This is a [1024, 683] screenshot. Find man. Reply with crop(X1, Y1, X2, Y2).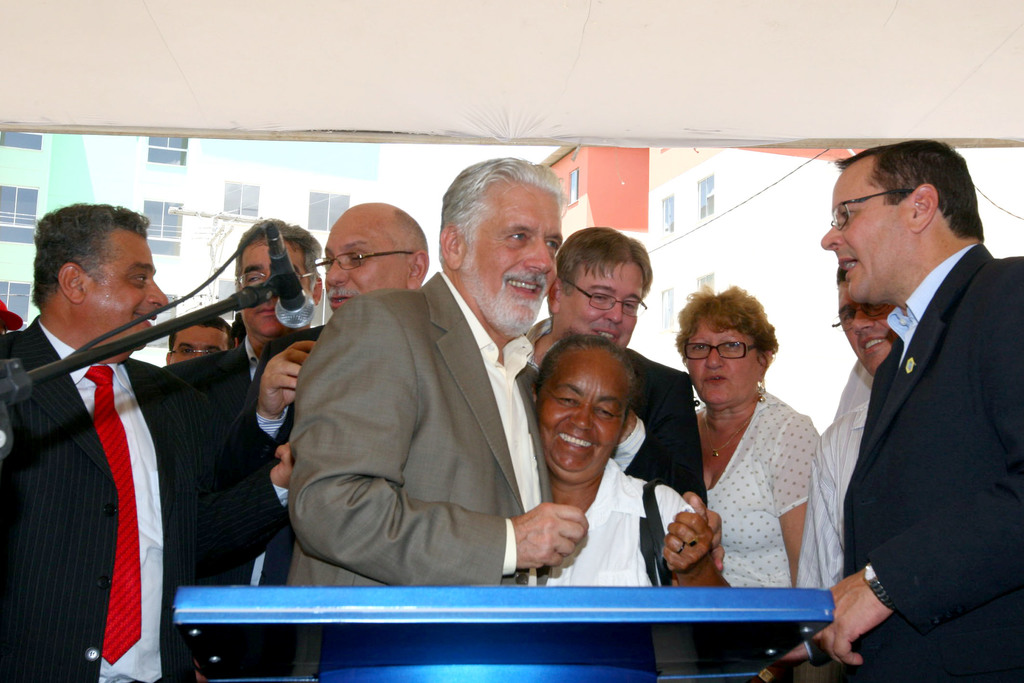
crop(163, 309, 234, 367).
